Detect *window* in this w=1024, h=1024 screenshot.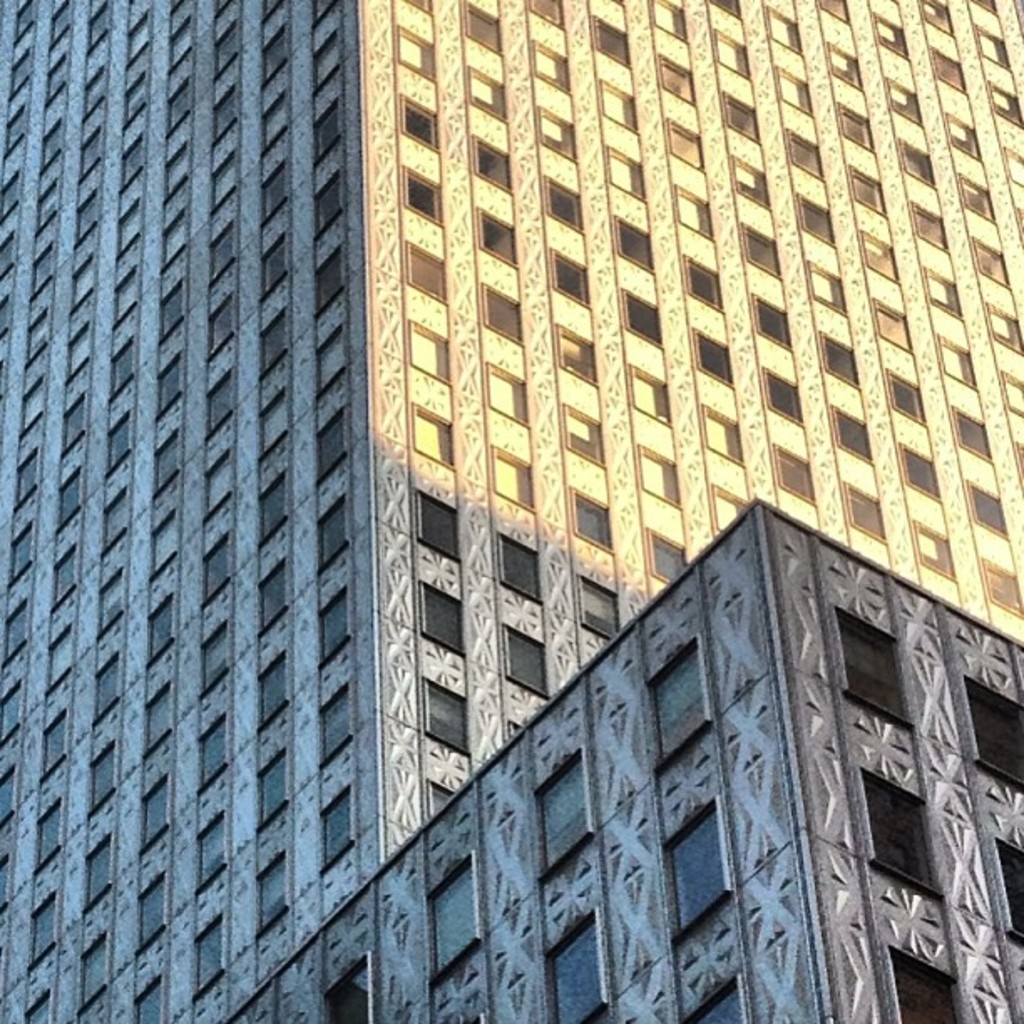
Detection: [left=646, top=0, right=683, bottom=38].
